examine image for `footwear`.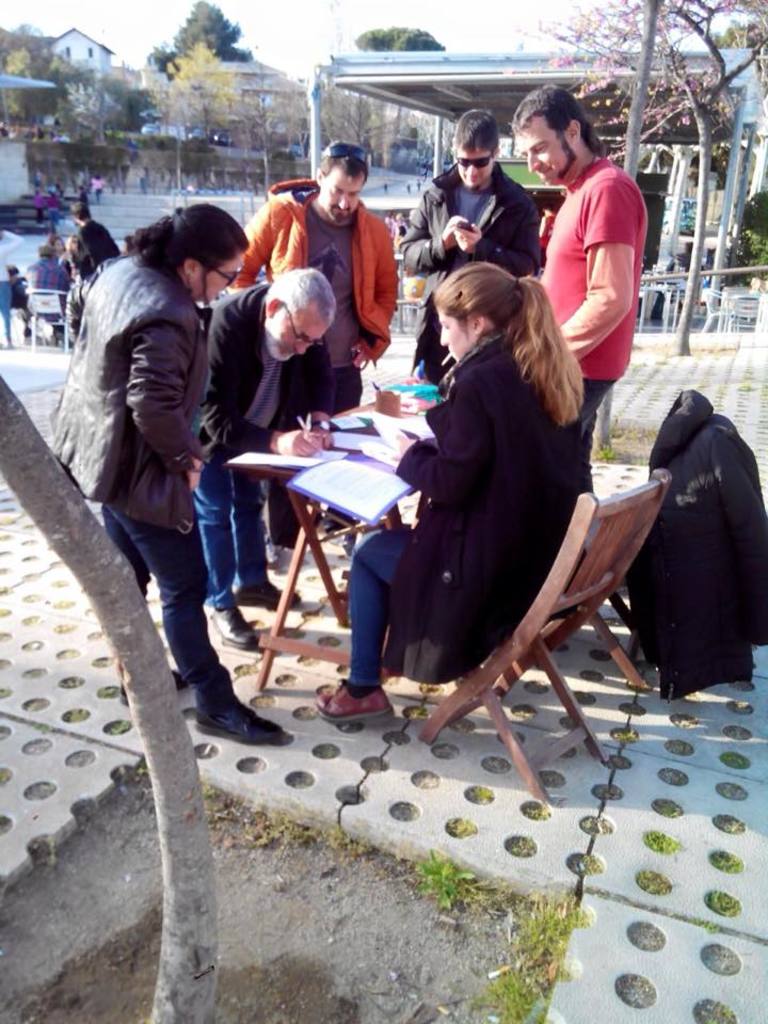
Examination result: l=118, t=668, r=188, b=703.
